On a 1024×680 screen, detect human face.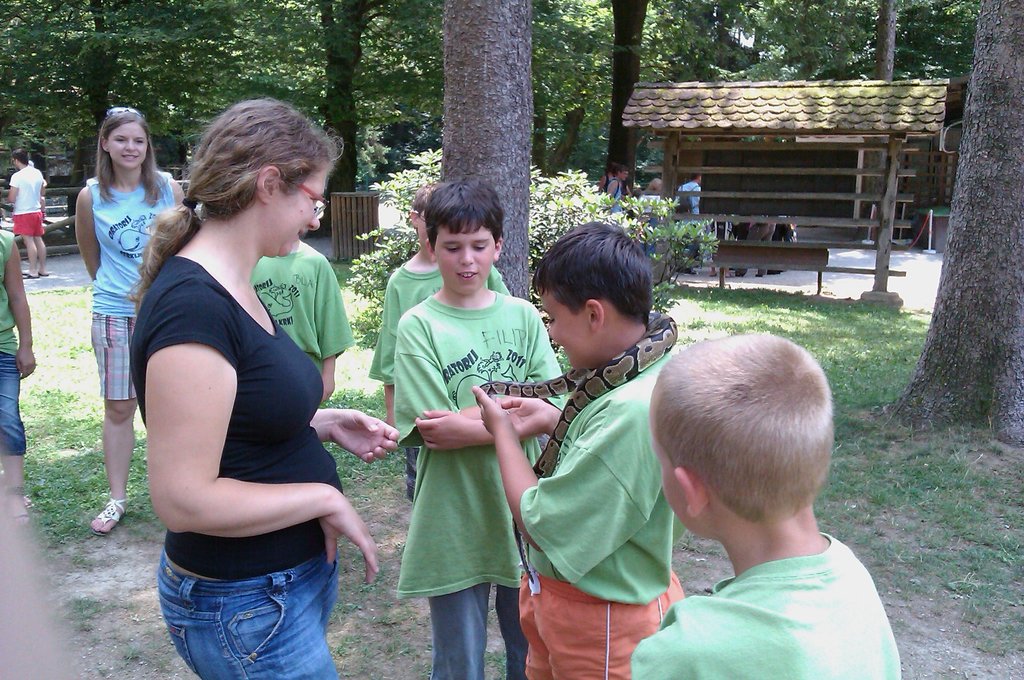
x1=106 y1=119 x2=143 y2=168.
